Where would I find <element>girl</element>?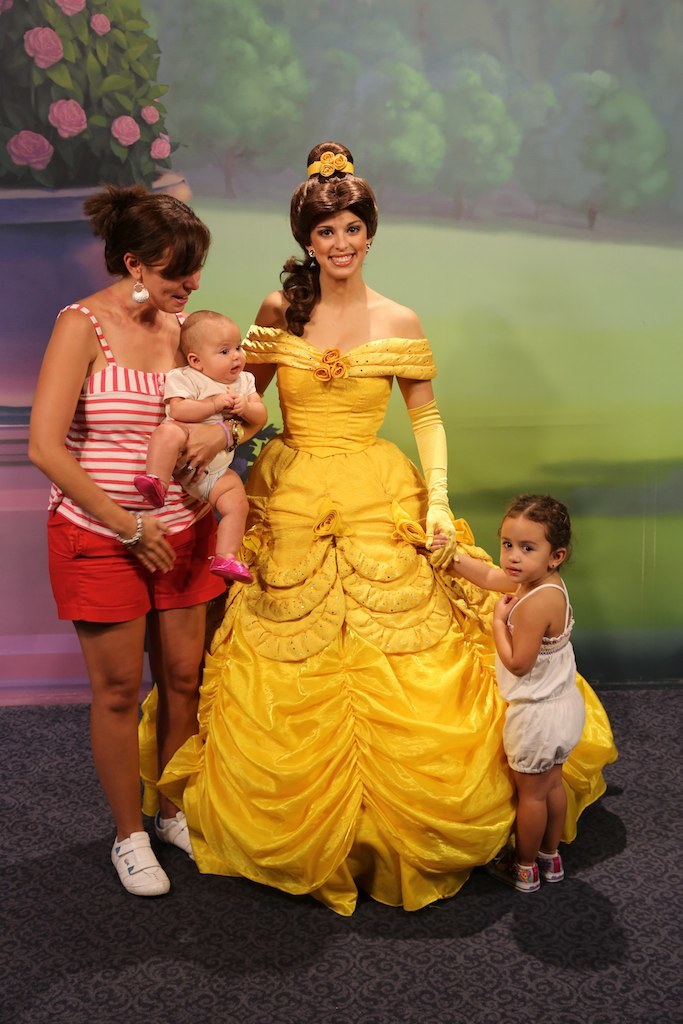
At locate(425, 488, 590, 893).
